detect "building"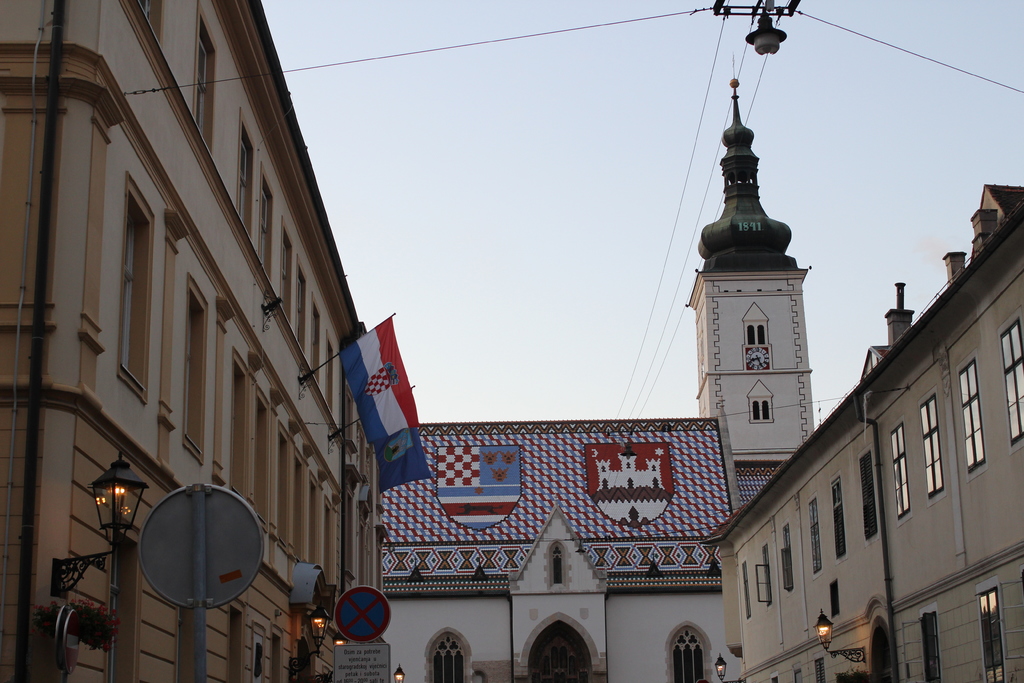
left=0, top=0, right=394, bottom=682
